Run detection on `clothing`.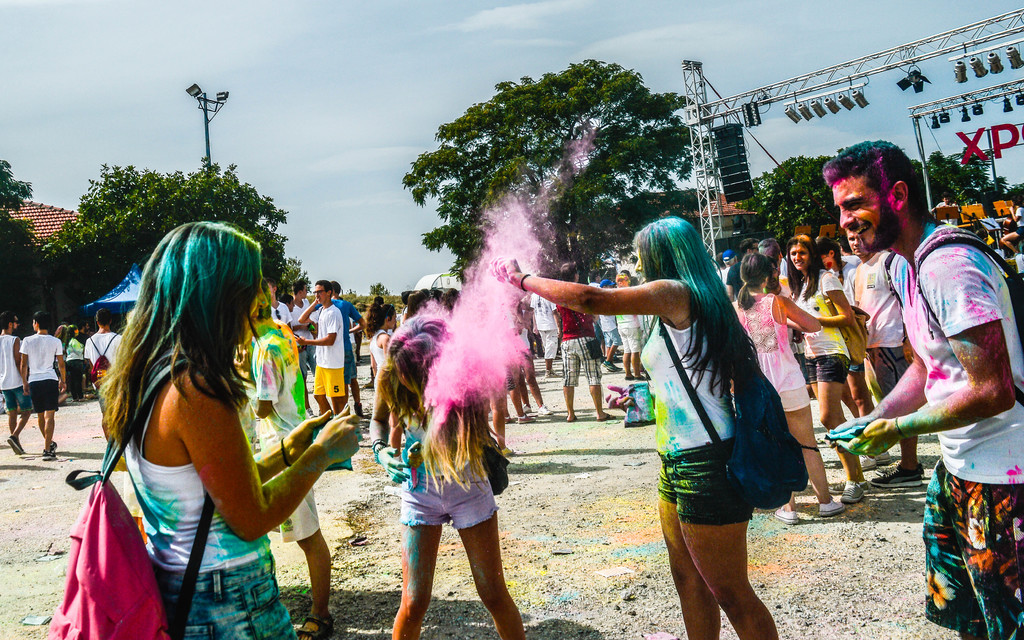
Result: BBox(603, 309, 619, 346).
